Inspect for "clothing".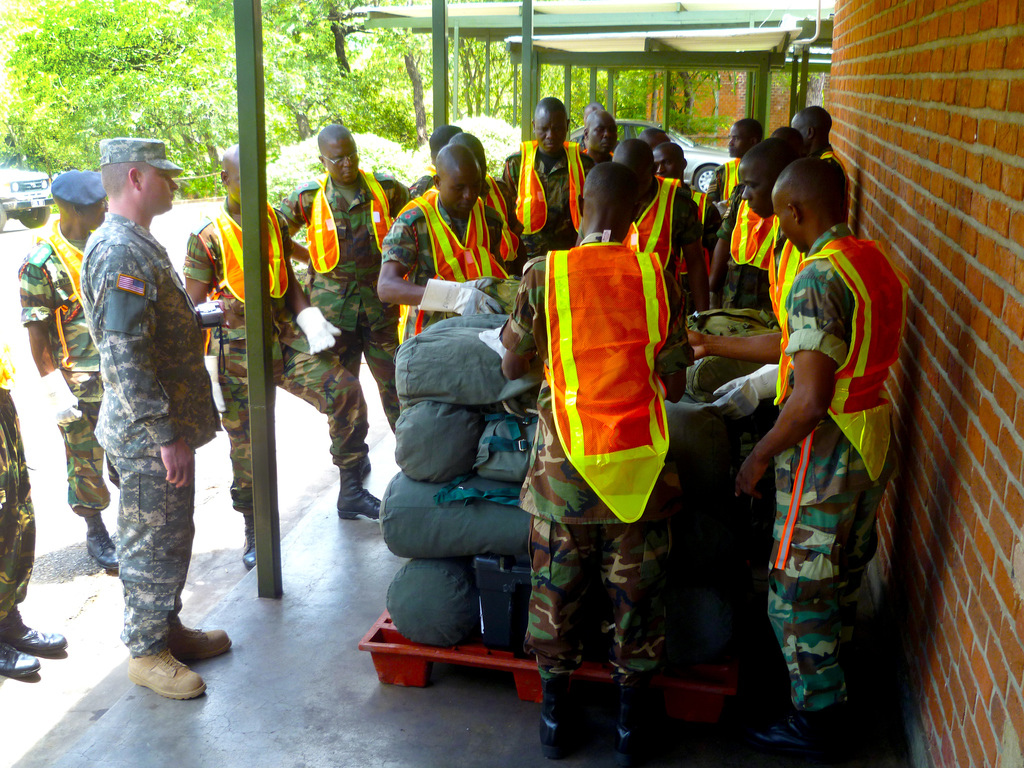
Inspection: (0,367,36,633).
